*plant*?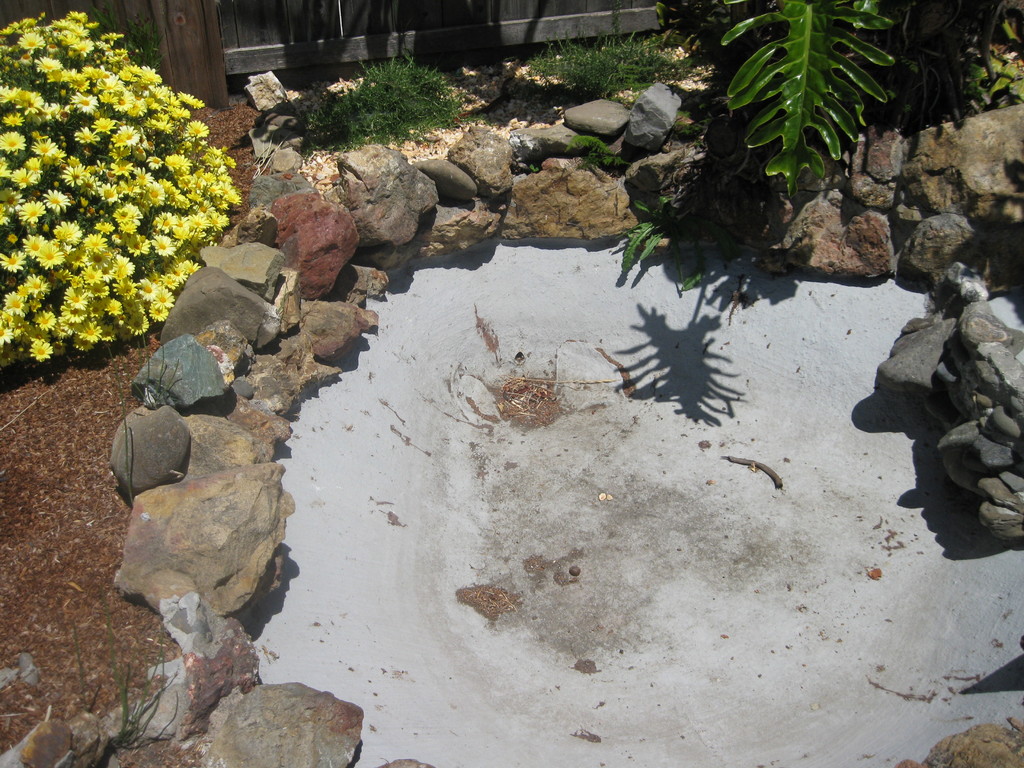
269,50,480,148
